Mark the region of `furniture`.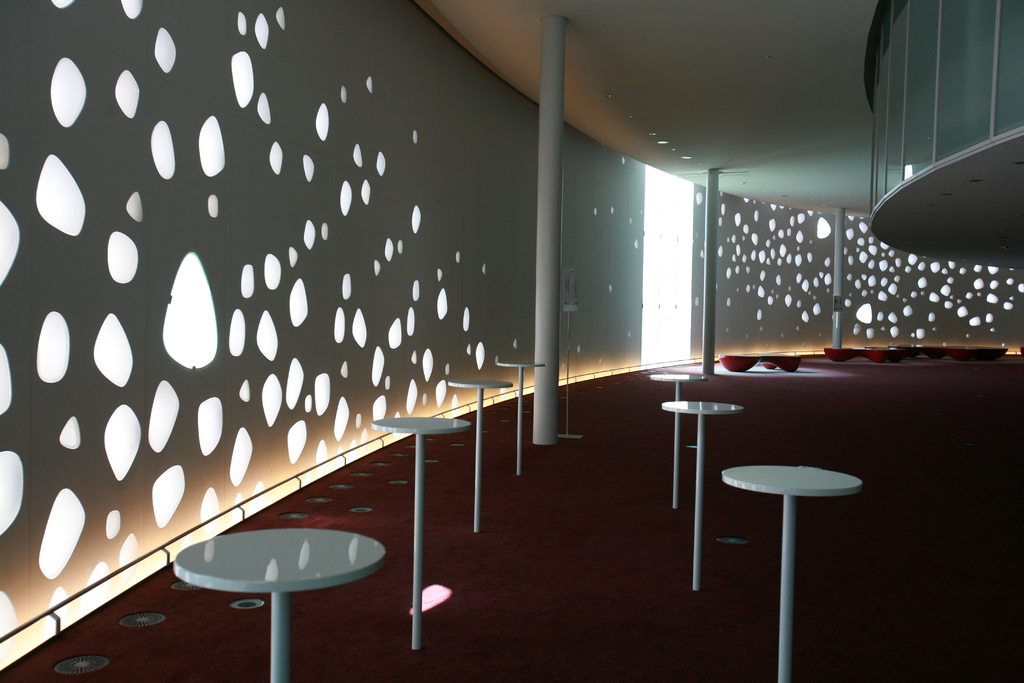
Region: l=645, t=371, r=712, b=511.
